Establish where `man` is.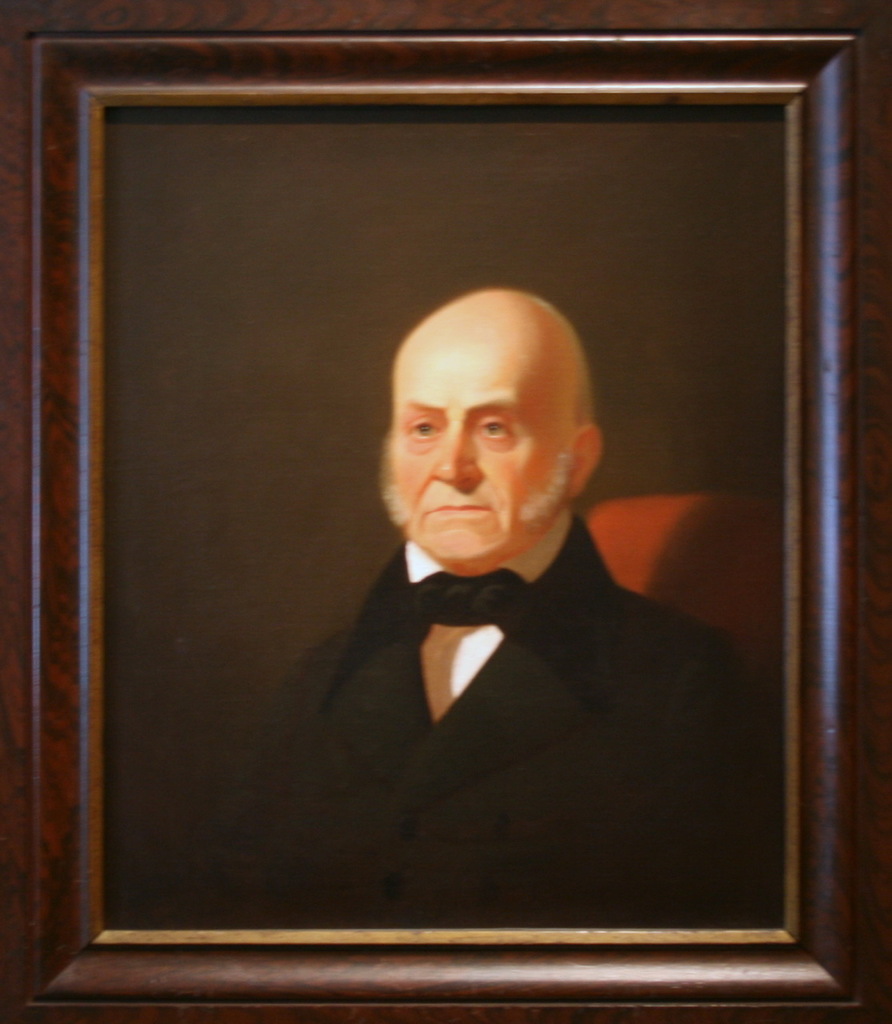
Established at (197,304,791,930).
